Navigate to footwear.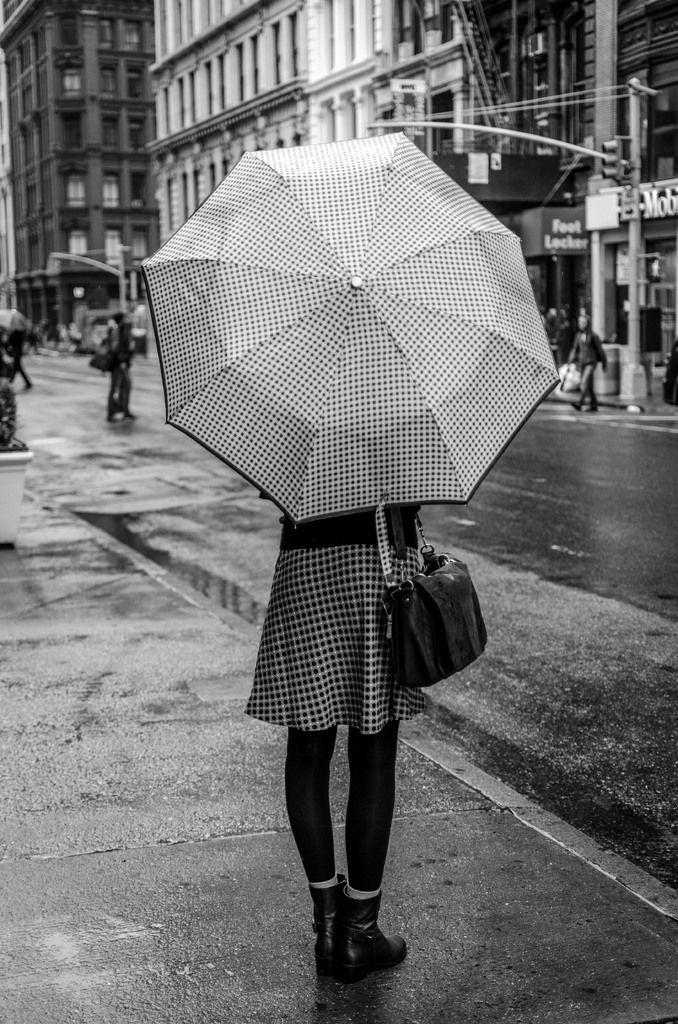
Navigation target: l=570, t=399, r=581, b=412.
